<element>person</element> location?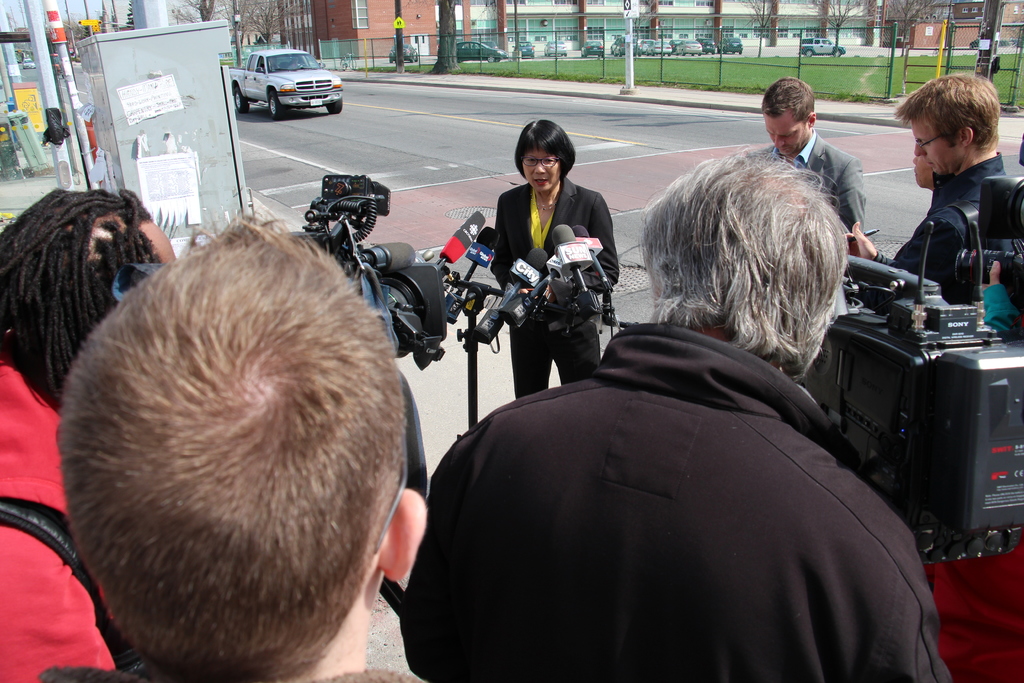
bbox(0, 186, 177, 682)
